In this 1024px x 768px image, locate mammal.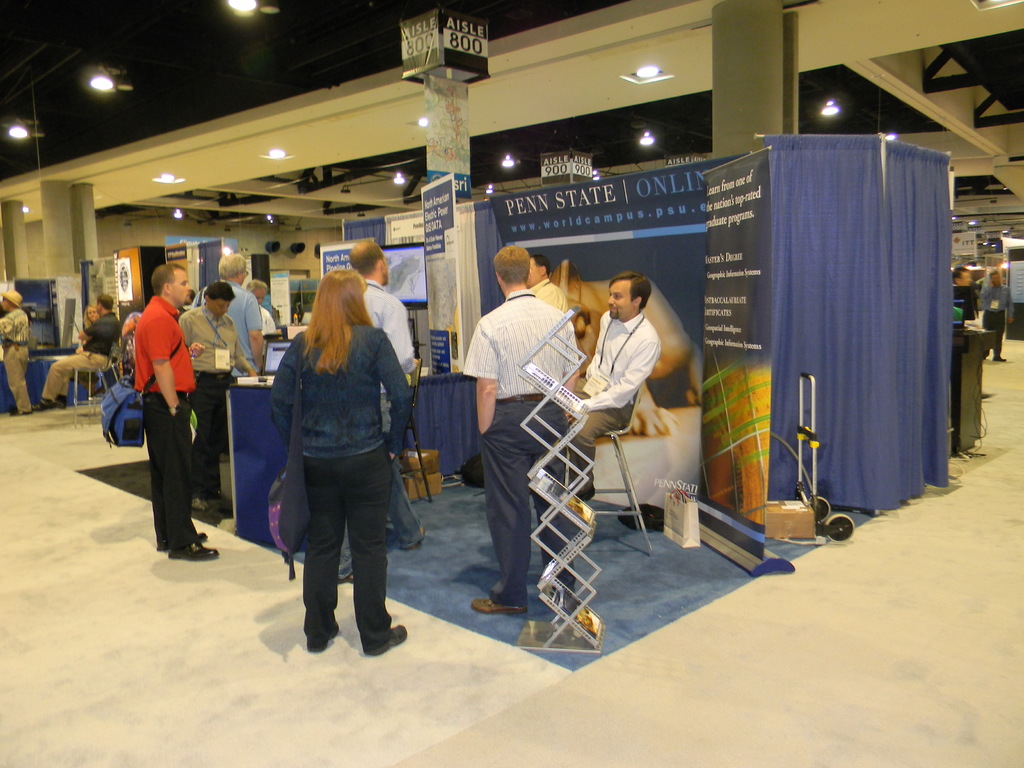
Bounding box: (left=79, top=305, right=99, bottom=330).
